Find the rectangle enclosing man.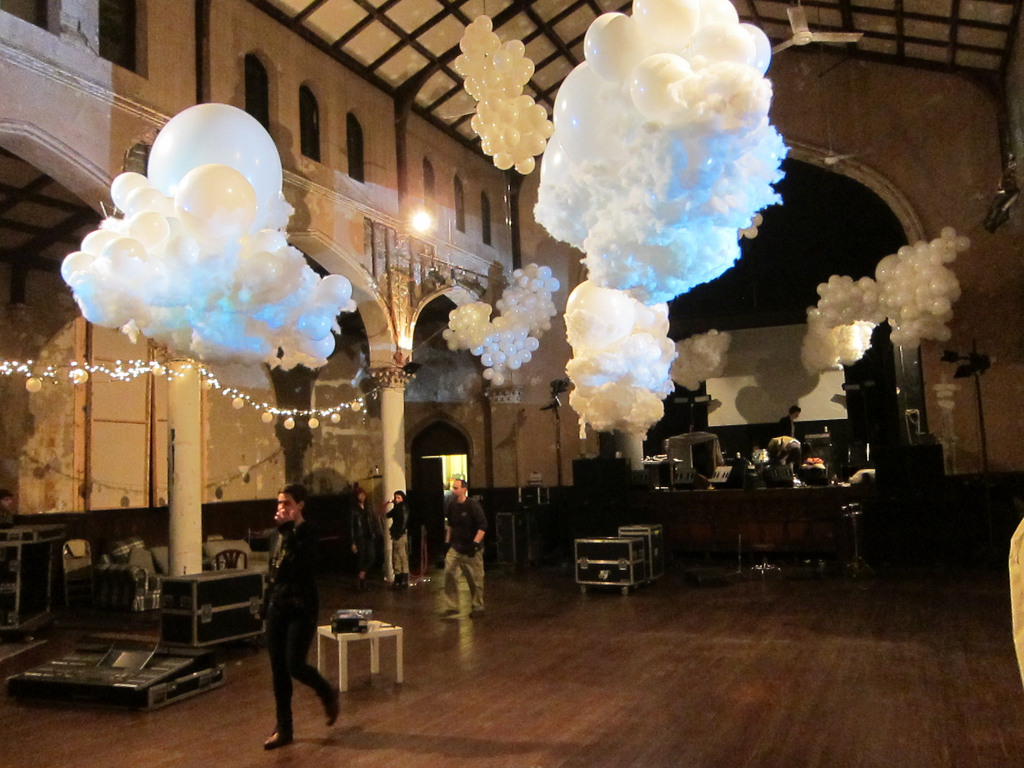
{"left": 349, "top": 488, "right": 378, "bottom": 586}.
